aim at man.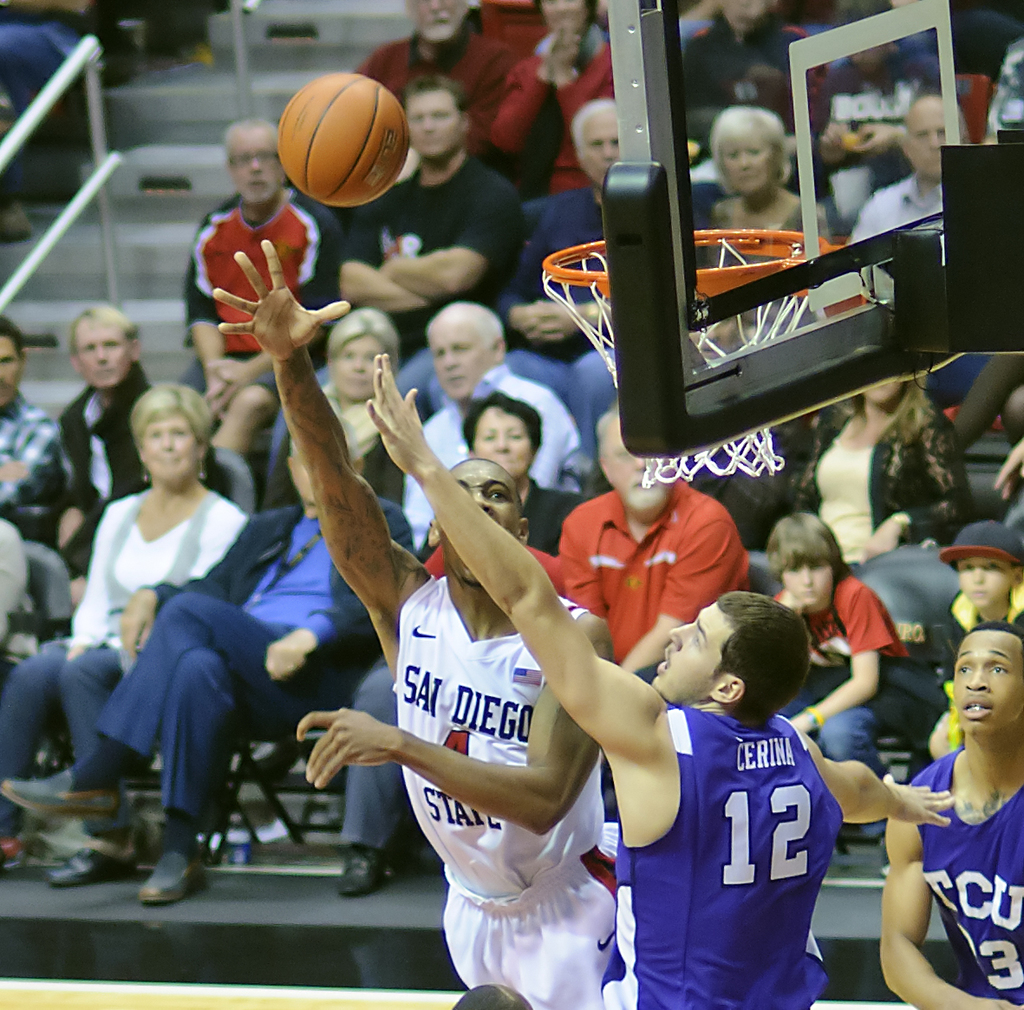
Aimed at bbox=(0, 315, 55, 505).
